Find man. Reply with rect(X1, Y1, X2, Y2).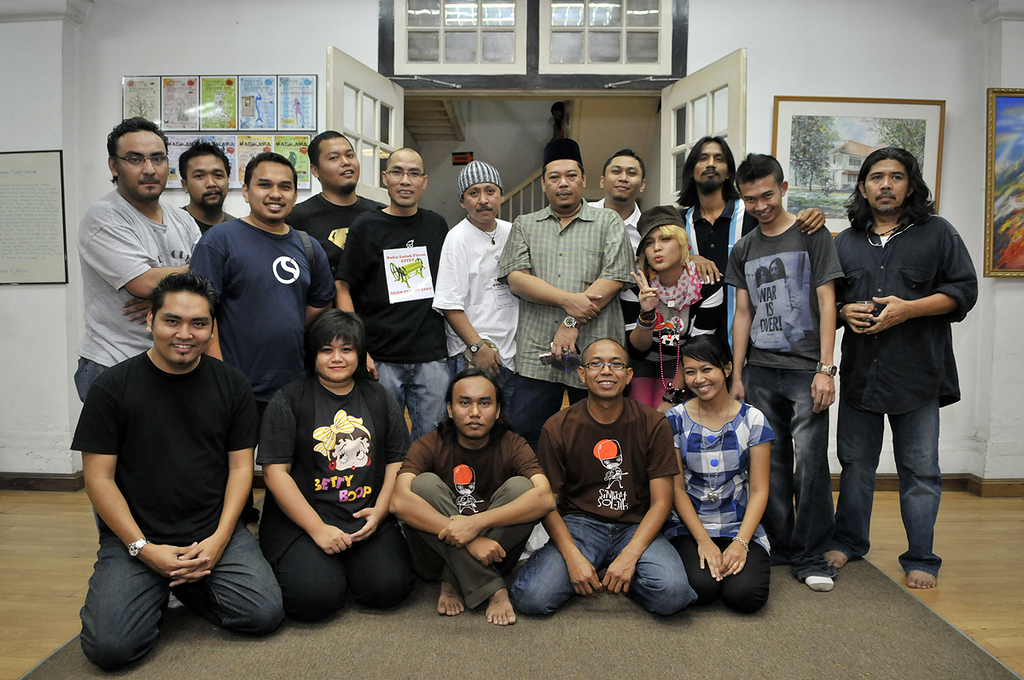
rect(482, 339, 698, 617).
